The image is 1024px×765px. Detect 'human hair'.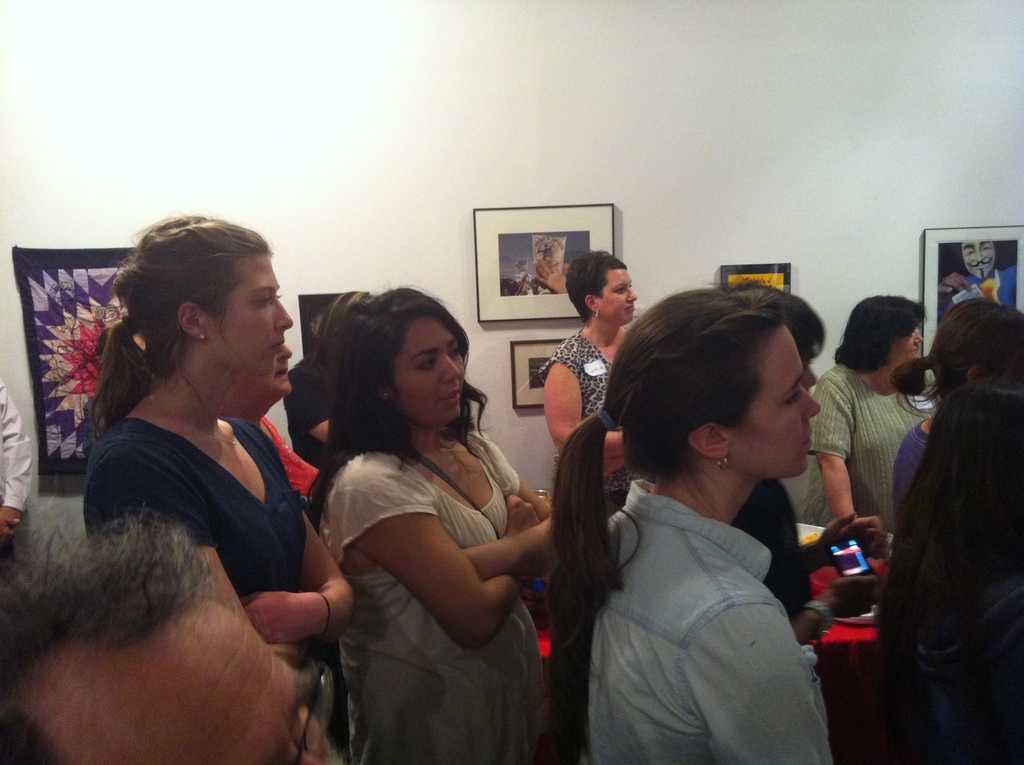
Detection: pyautogui.locateOnScreen(893, 298, 1023, 417).
